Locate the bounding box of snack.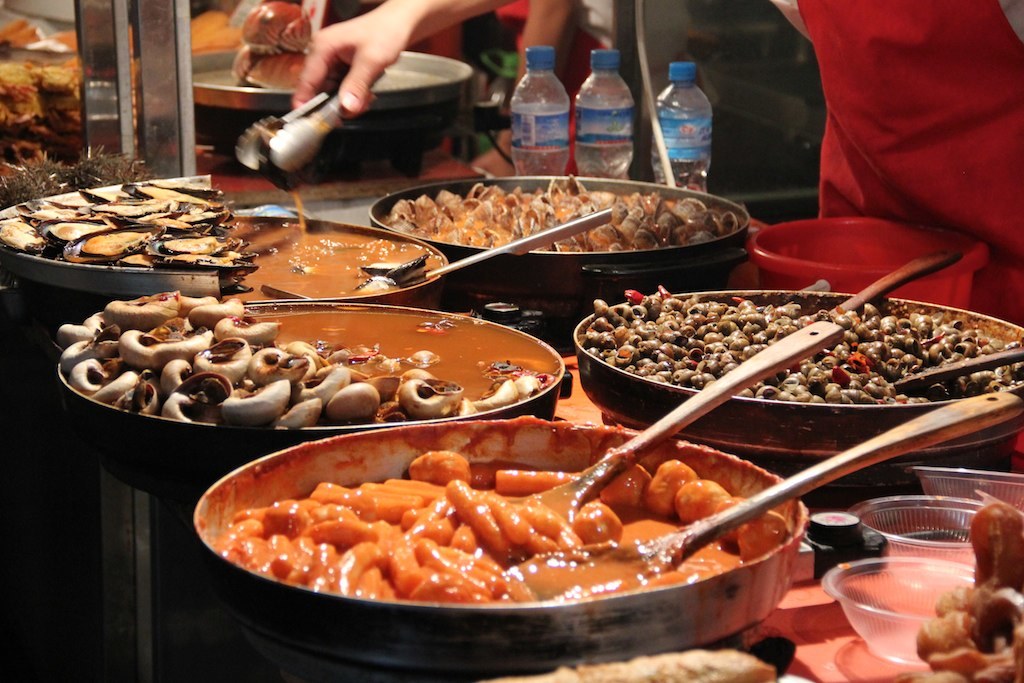
Bounding box: {"x1": 202, "y1": 433, "x2": 792, "y2": 611}.
